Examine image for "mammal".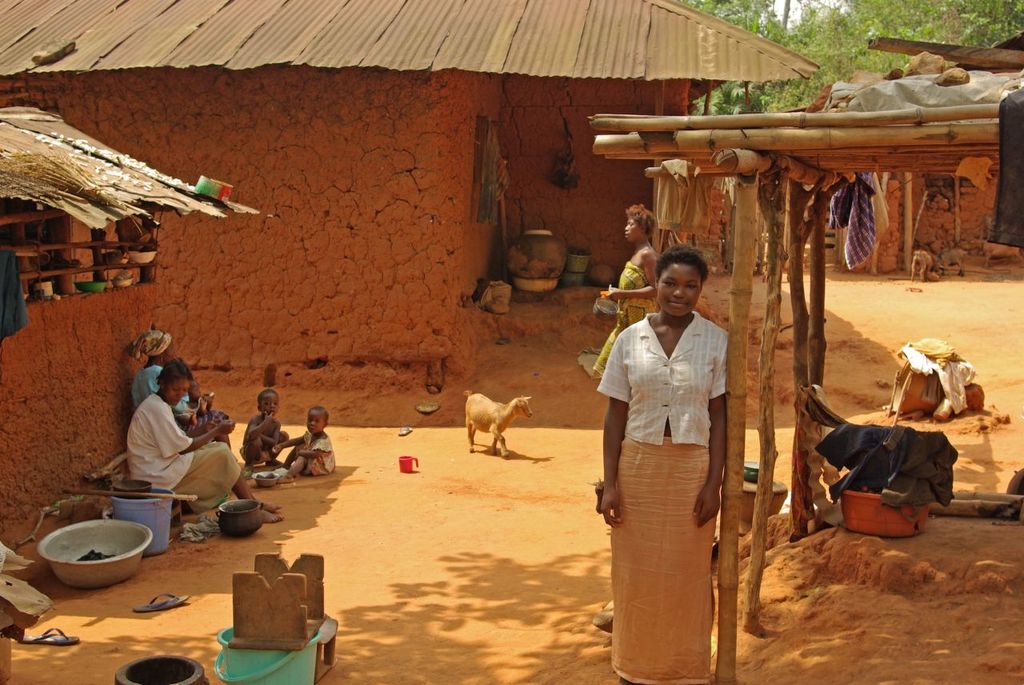
Examination result: [125,328,202,423].
